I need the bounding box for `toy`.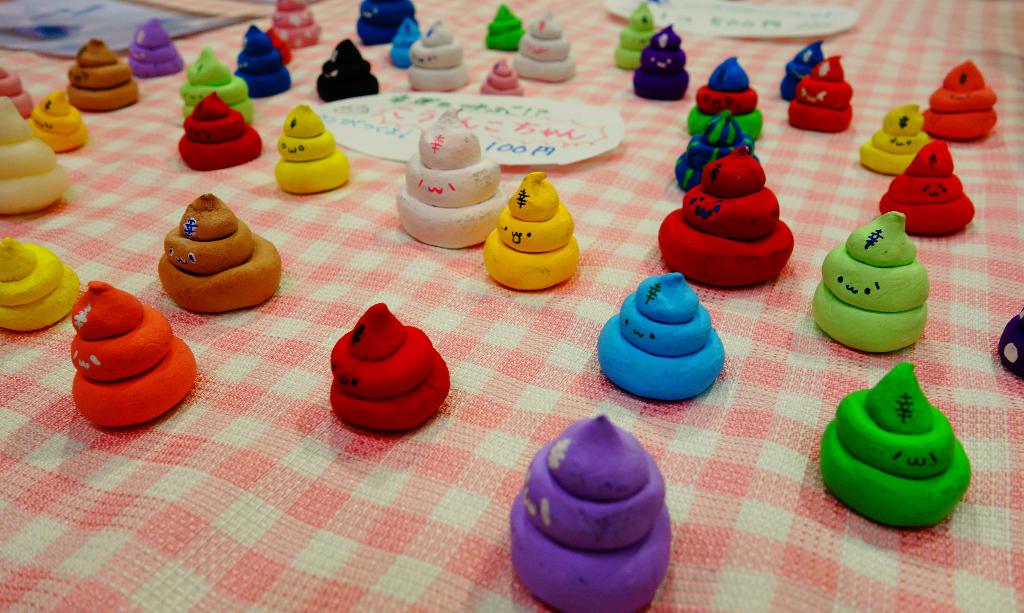
Here it is: box(237, 24, 291, 94).
